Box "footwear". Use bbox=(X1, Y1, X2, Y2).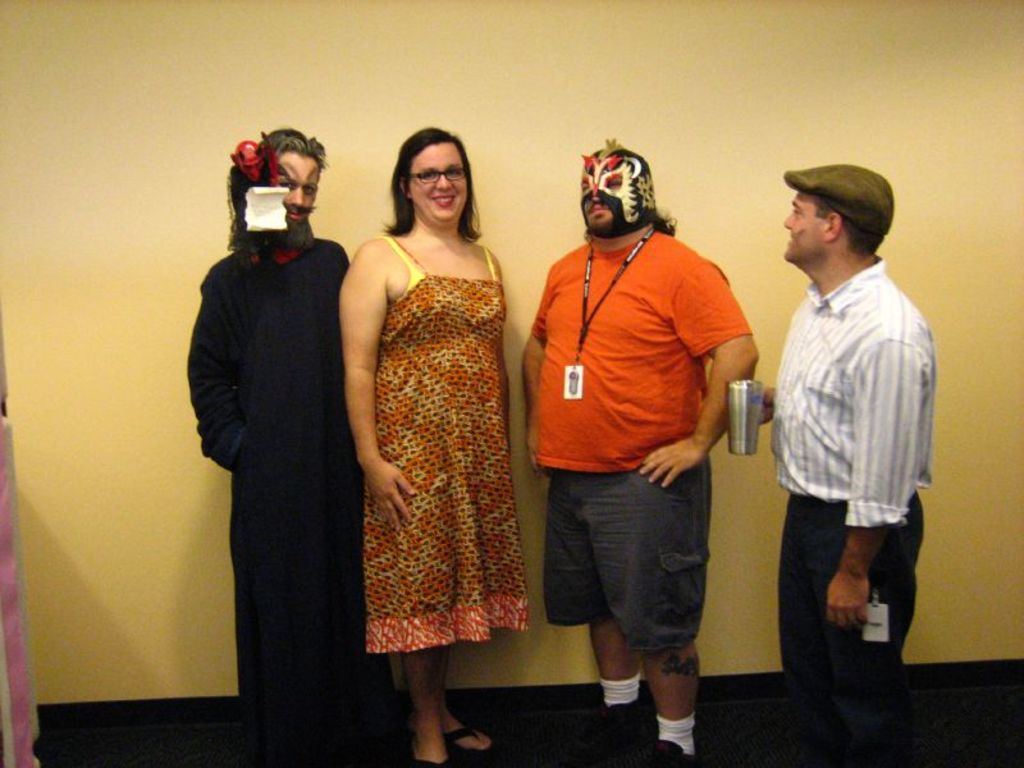
bbox=(639, 736, 695, 765).
